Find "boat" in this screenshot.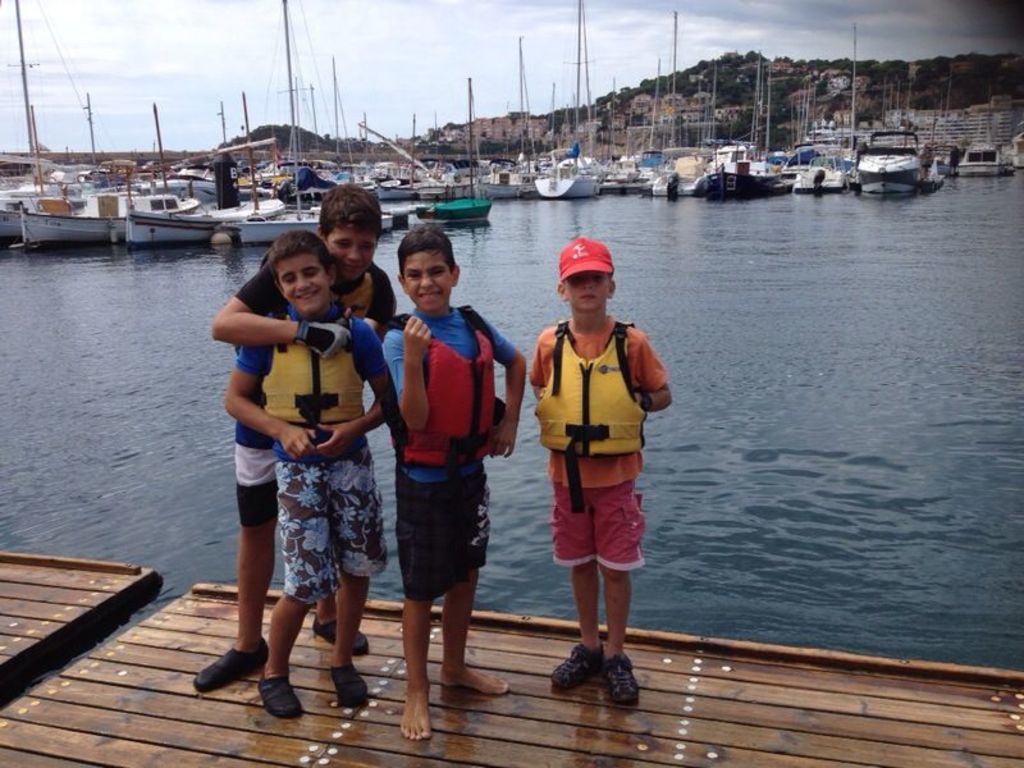
The bounding box for "boat" is (x1=540, y1=1, x2=602, y2=192).
